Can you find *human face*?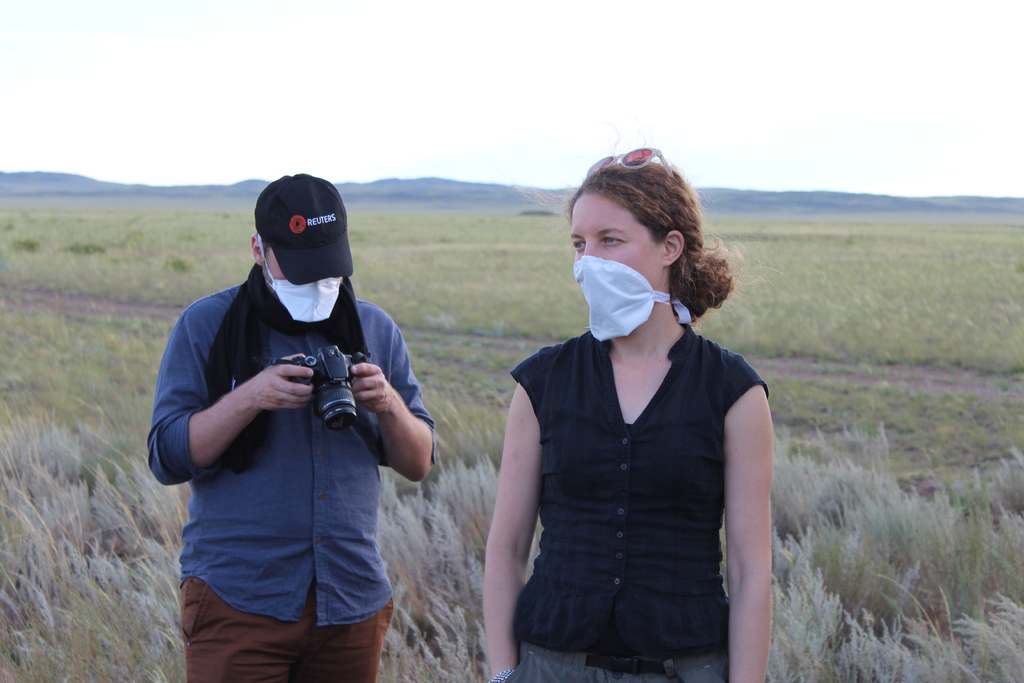
Yes, bounding box: left=570, top=195, right=661, bottom=289.
